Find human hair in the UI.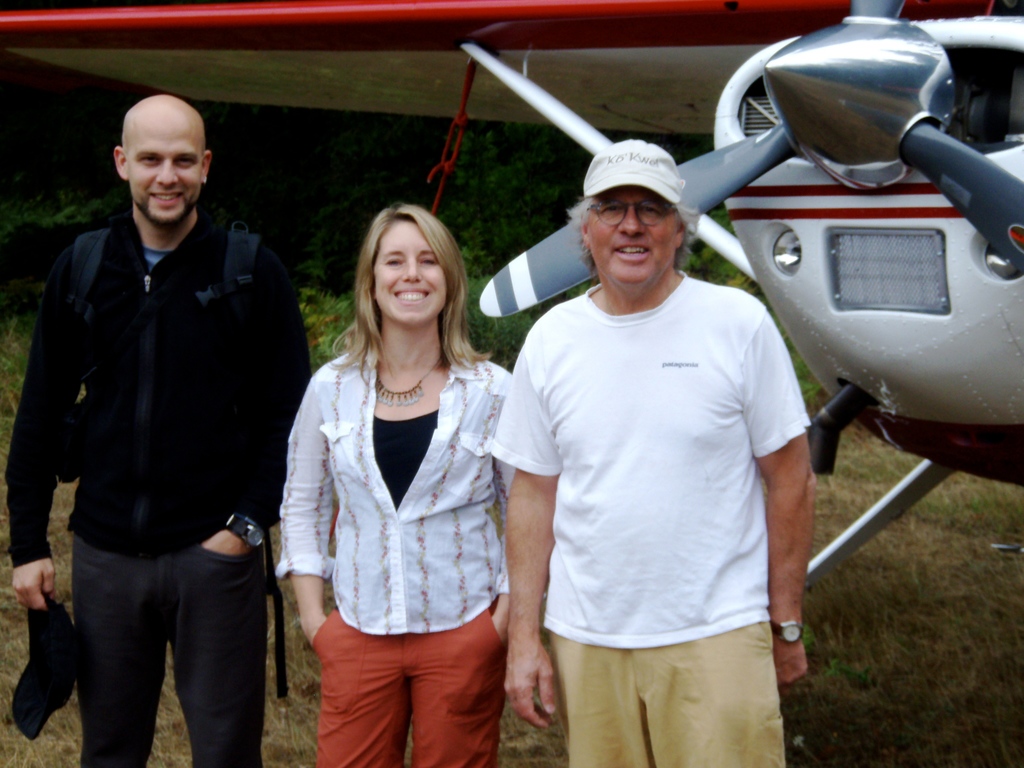
UI element at l=568, t=203, r=699, b=276.
